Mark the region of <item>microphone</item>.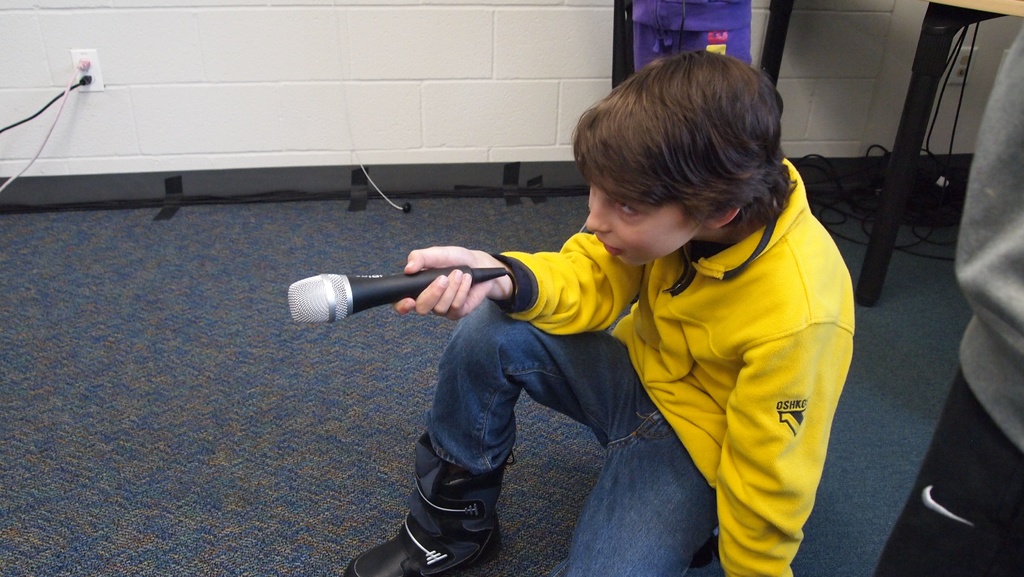
Region: {"x1": 290, "y1": 249, "x2": 525, "y2": 329}.
